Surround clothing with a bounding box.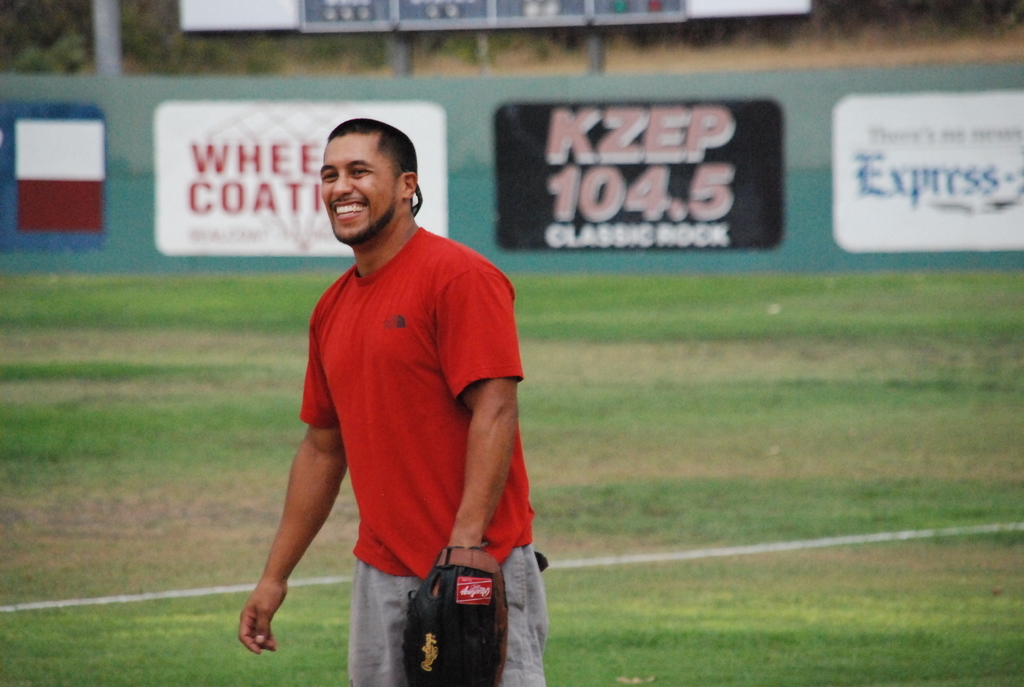
[x1=297, y1=225, x2=554, y2=686].
